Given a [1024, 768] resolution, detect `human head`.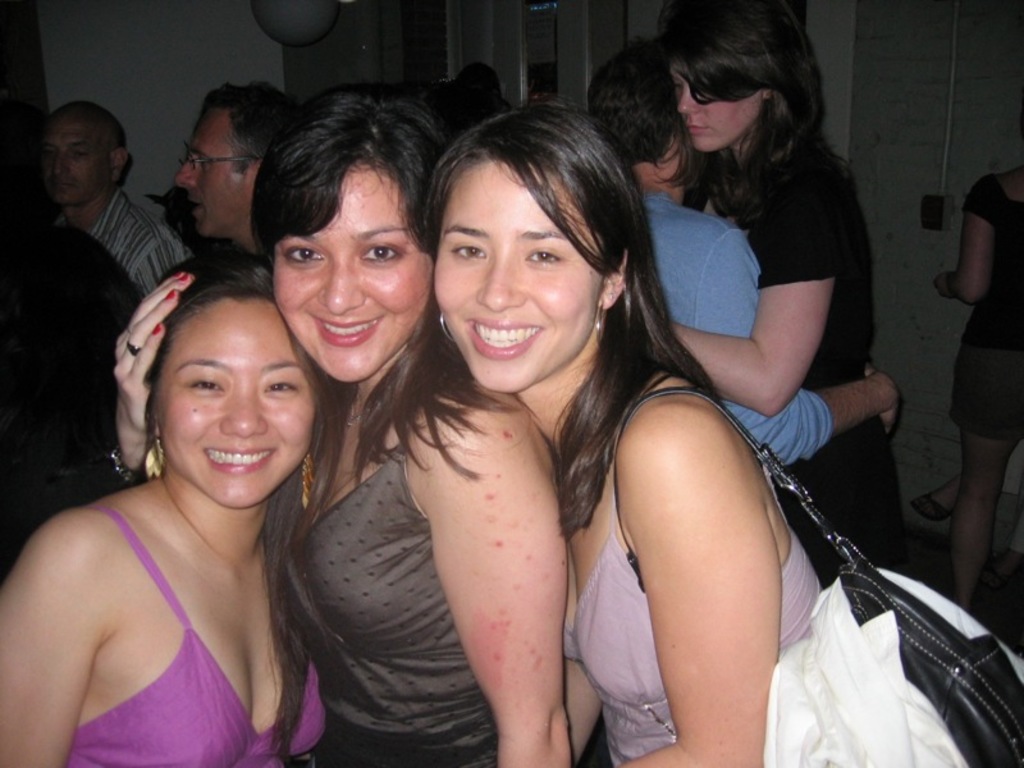
(x1=260, y1=78, x2=461, y2=371).
